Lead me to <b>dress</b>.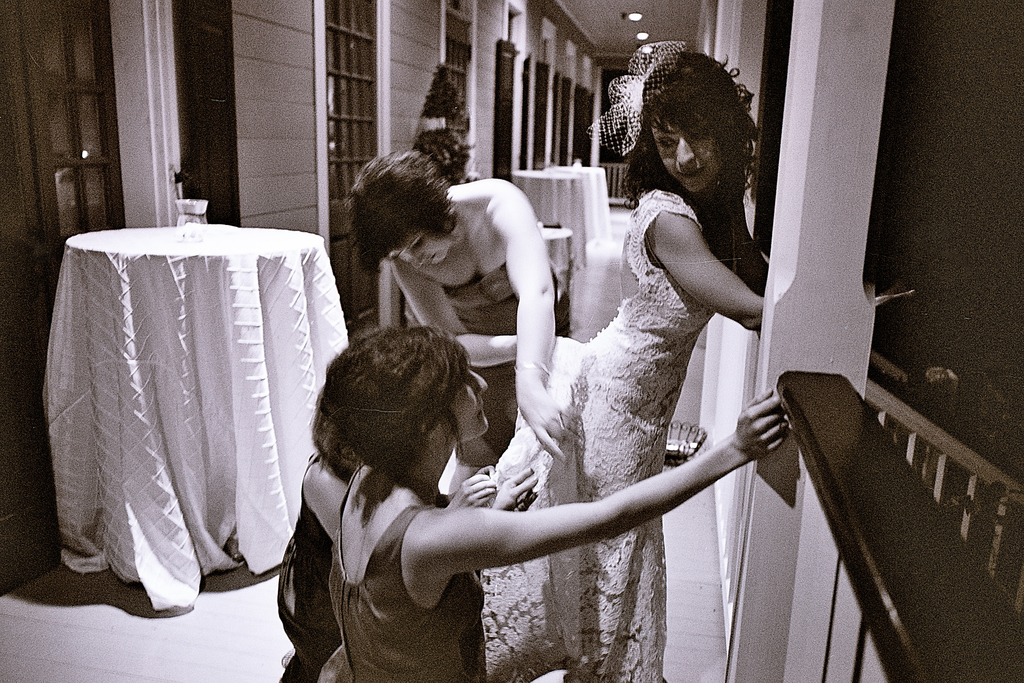
Lead to (330, 459, 488, 682).
